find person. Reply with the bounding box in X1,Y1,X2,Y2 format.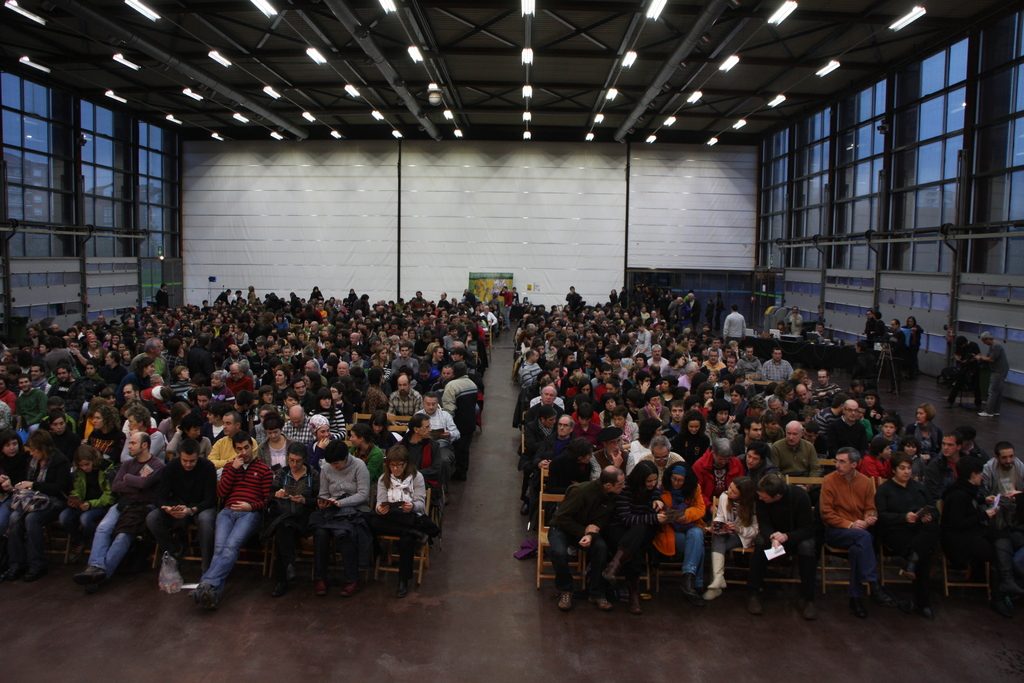
765,388,794,410.
